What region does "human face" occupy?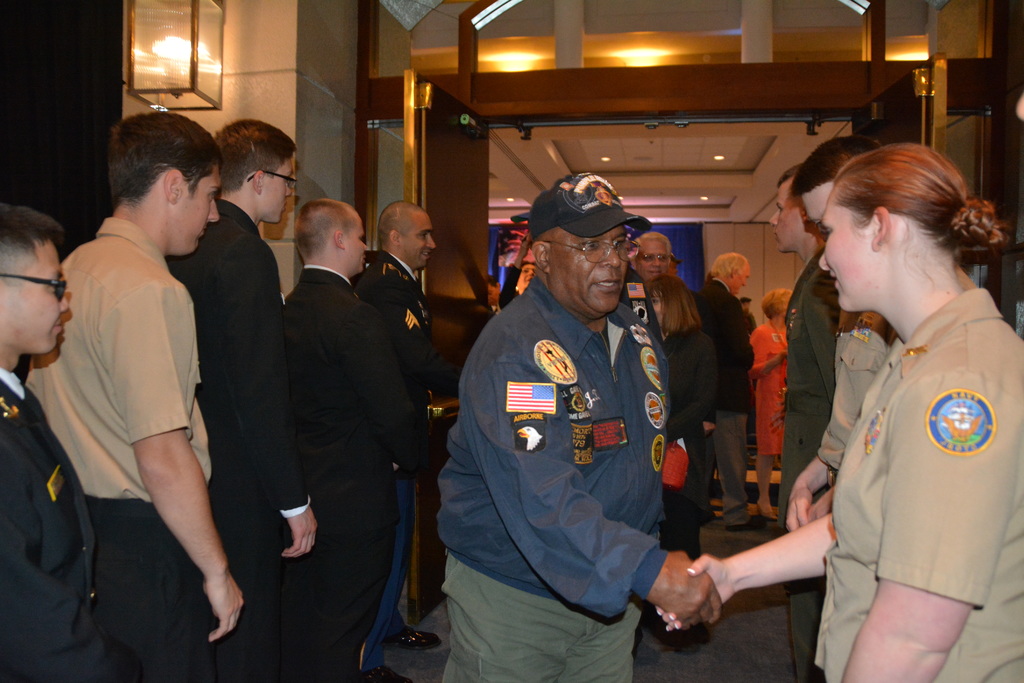
Rect(820, 204, 877, 317).
